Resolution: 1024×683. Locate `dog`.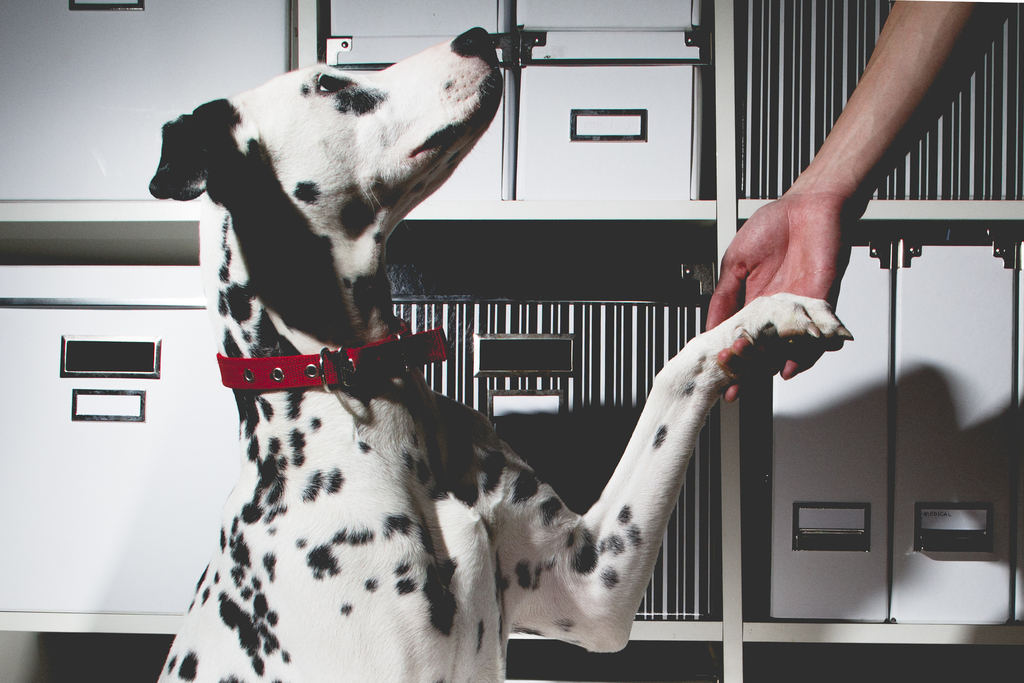
132:28:855:682.
